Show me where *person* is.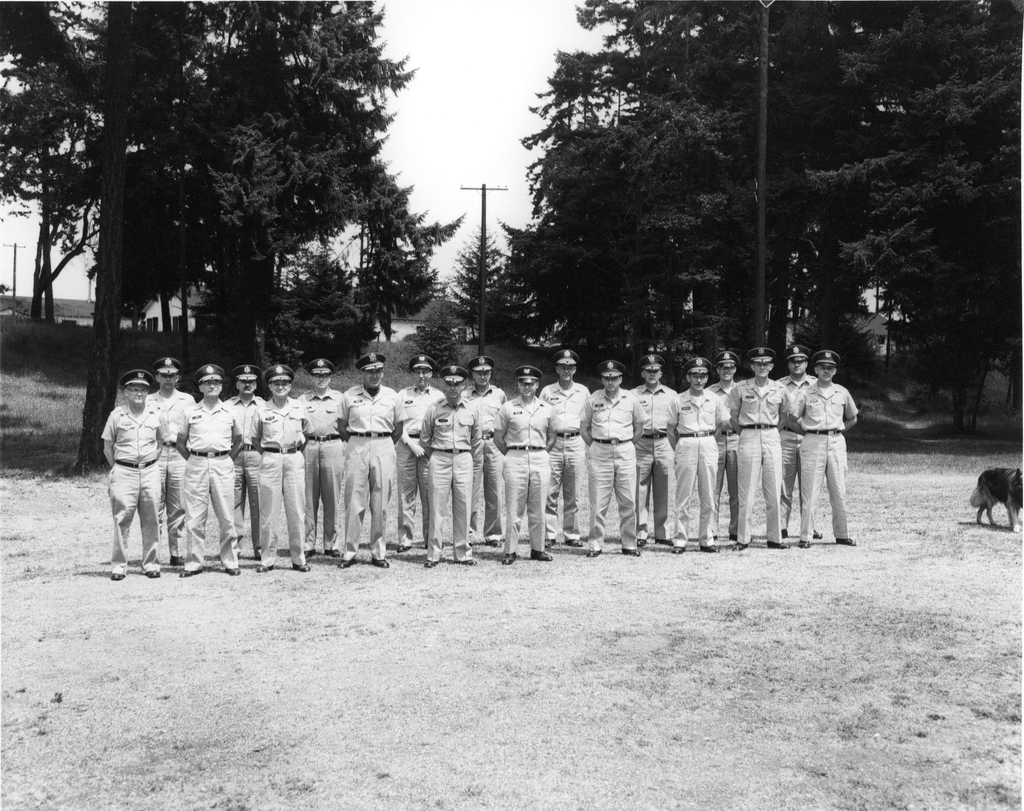
*person* is at select_region(397, 356, 446, 552).
